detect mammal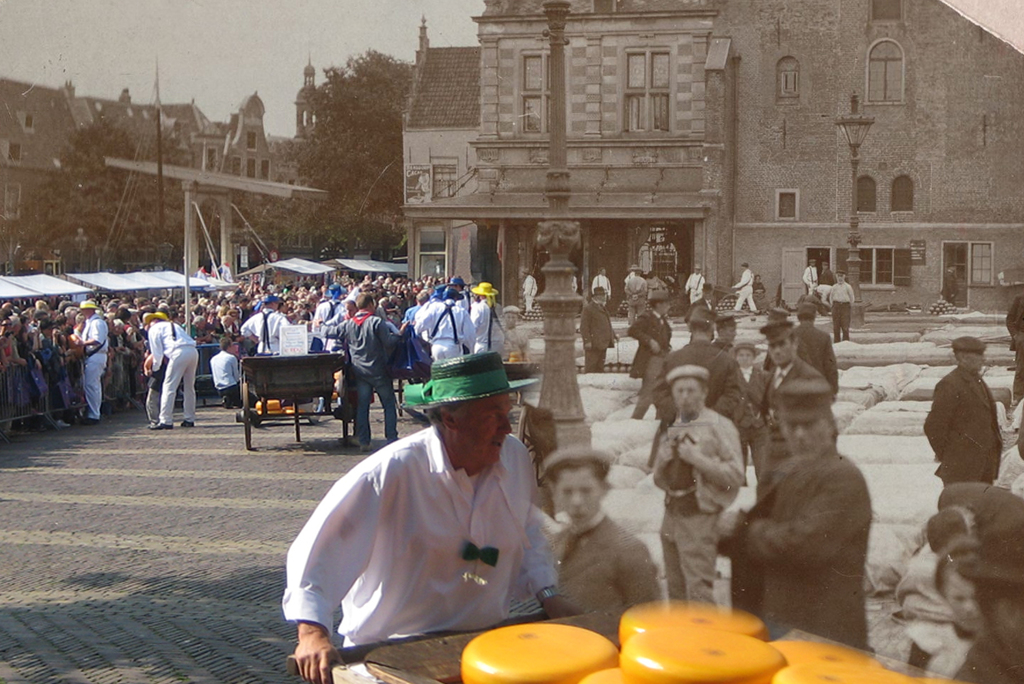
select_region(801, 258, 816, 295)
